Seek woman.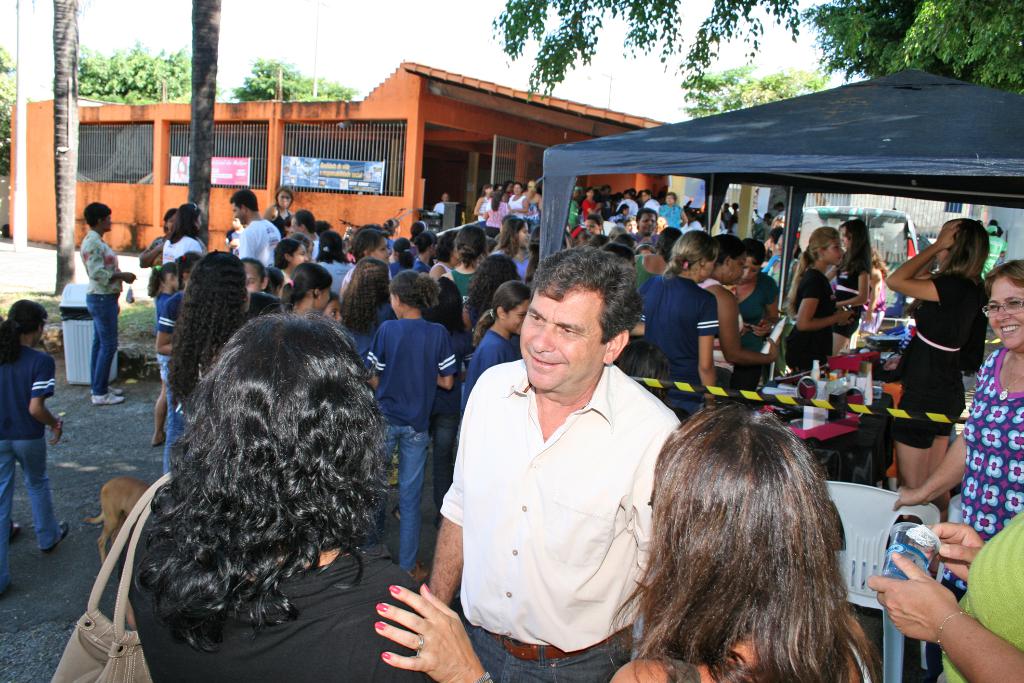
<box>687,236,775,388</box>.
